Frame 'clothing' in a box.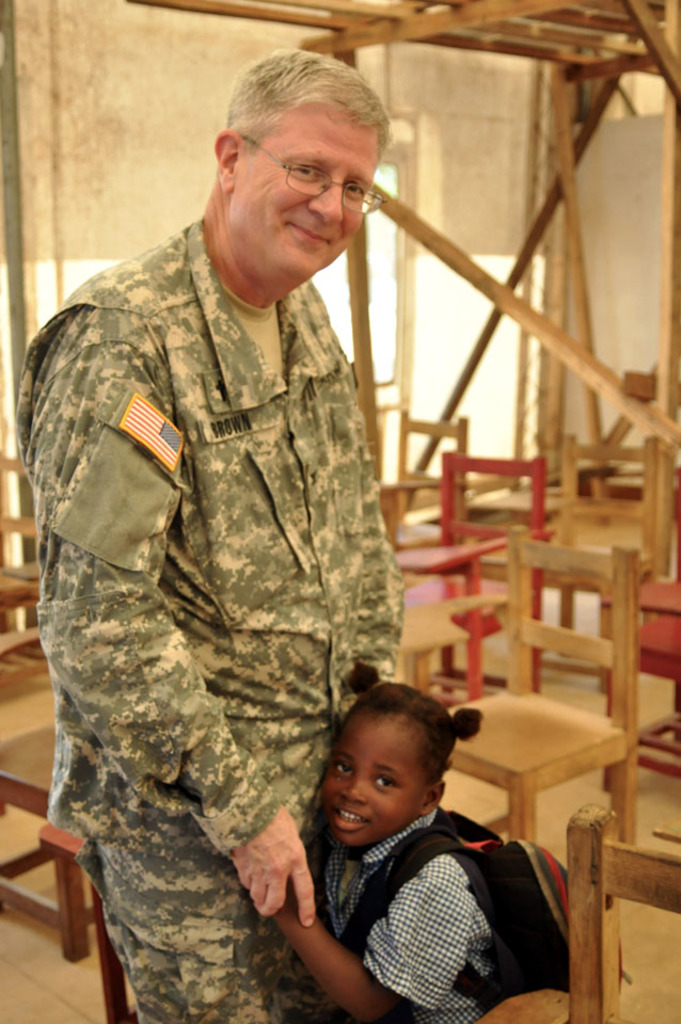
left=315, top=798, right=496, bottom=1023.
